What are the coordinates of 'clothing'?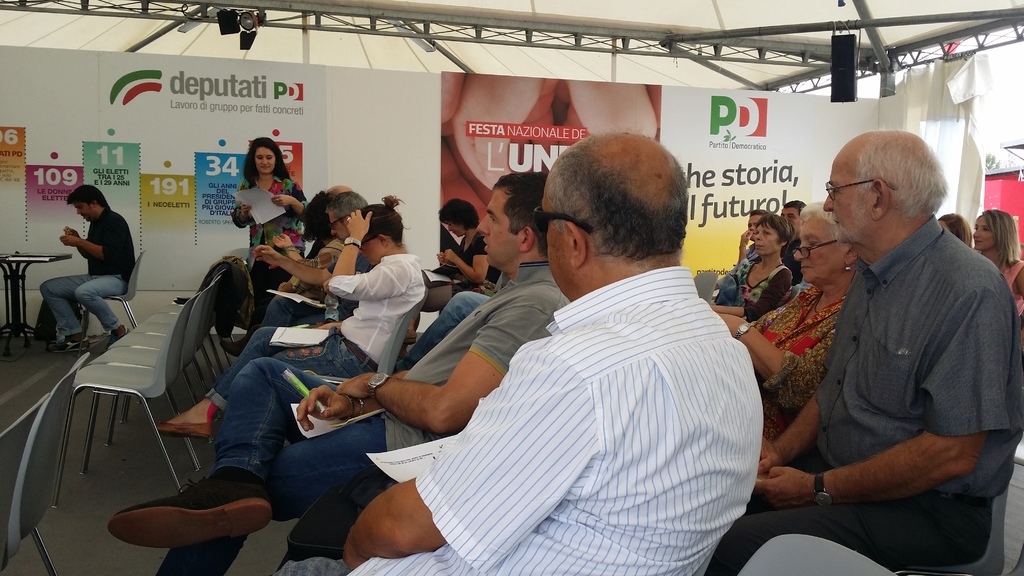
<region>85, 208, 135, 273</region>.
